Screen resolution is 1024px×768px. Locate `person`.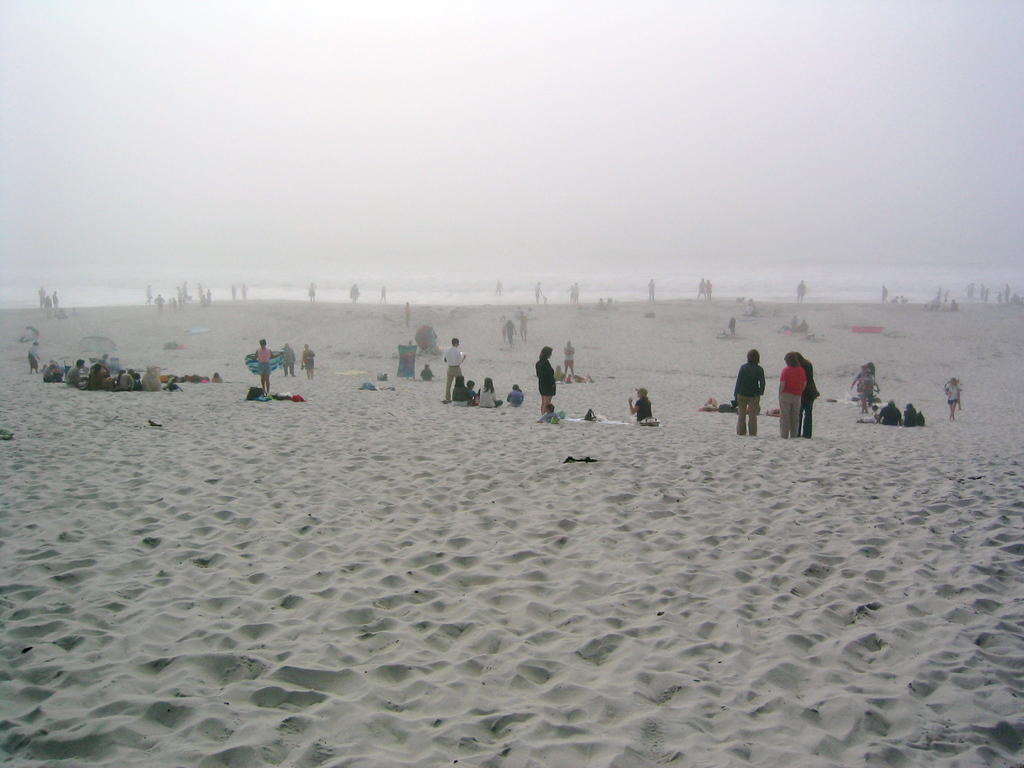
x1=245 y1=336 x2=281 y2=396.
